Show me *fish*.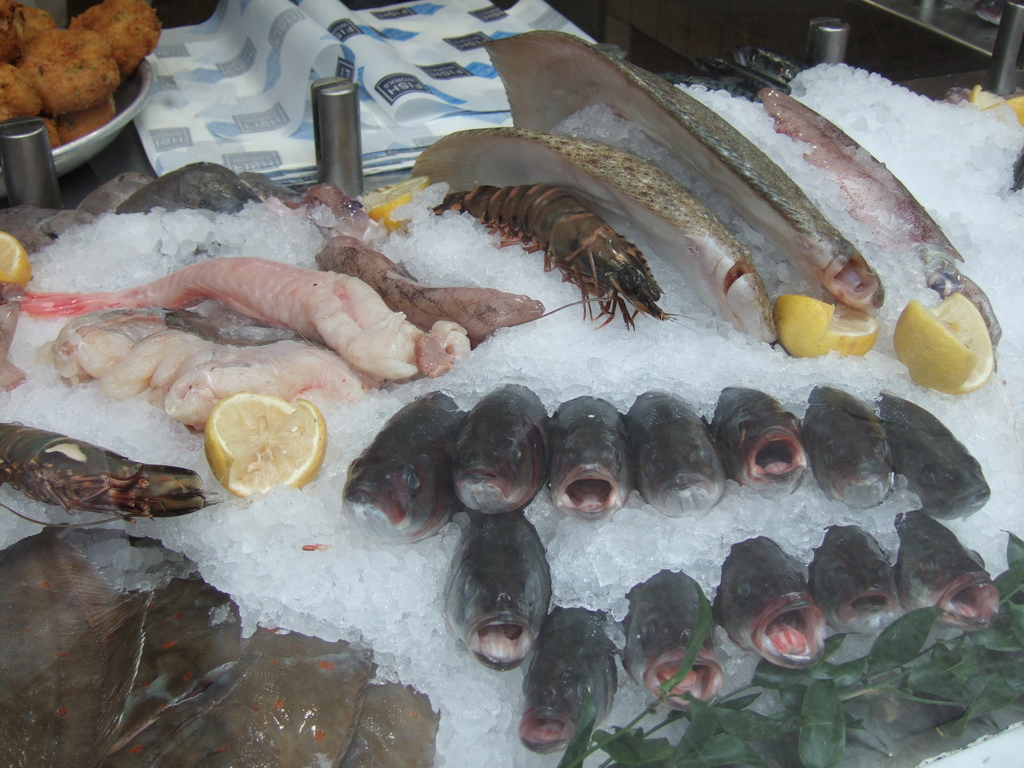
*fish* is here: rect(556, 399, 620, 513).
